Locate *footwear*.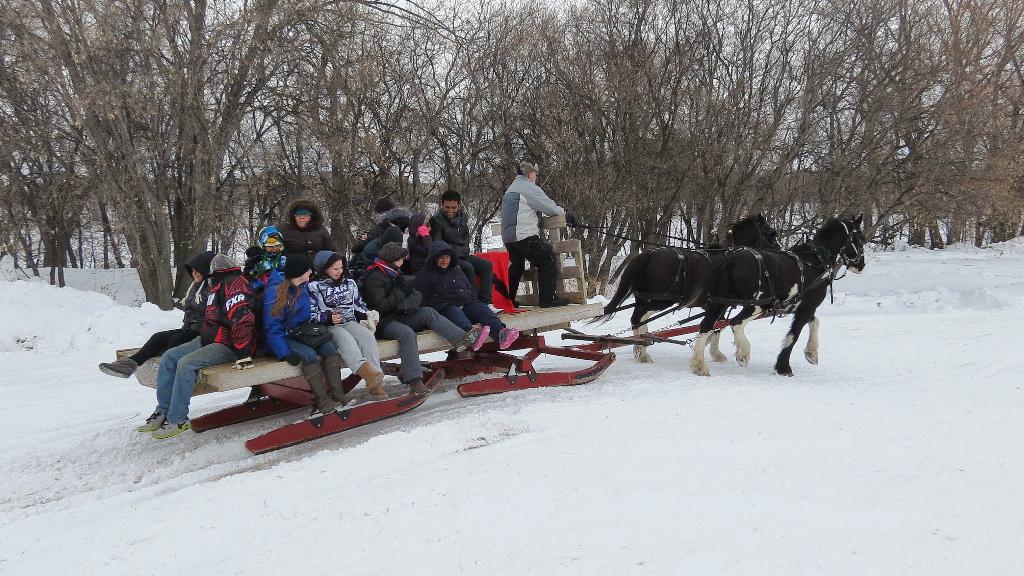
Bounding box: <box>499,325,517,346</box>.
